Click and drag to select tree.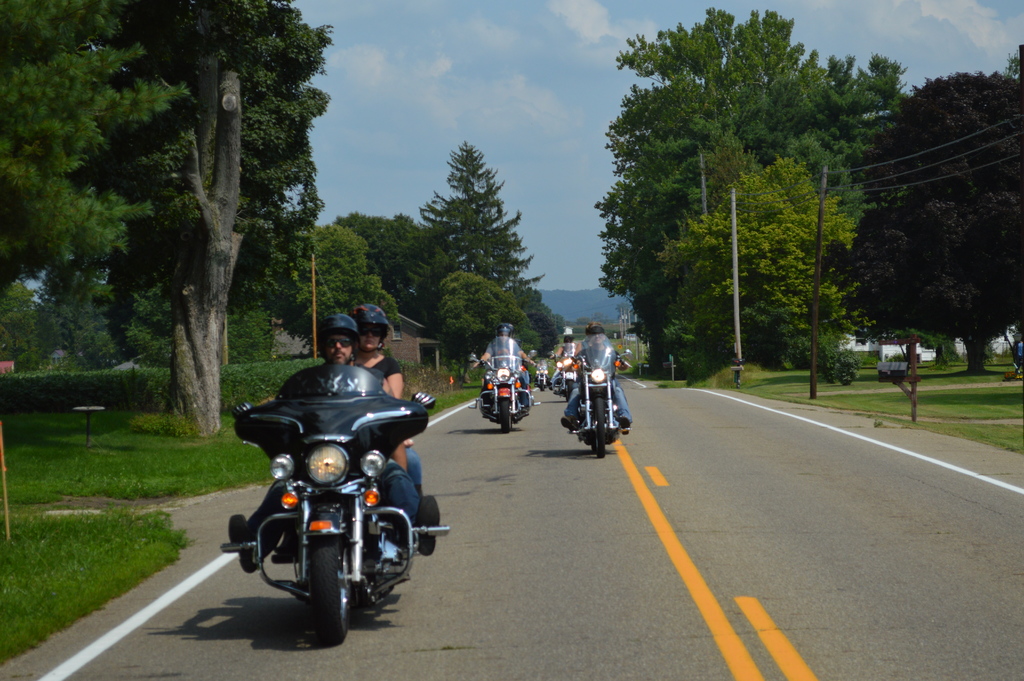
Selection: left=0, top=1, right=333, bottom=432.
